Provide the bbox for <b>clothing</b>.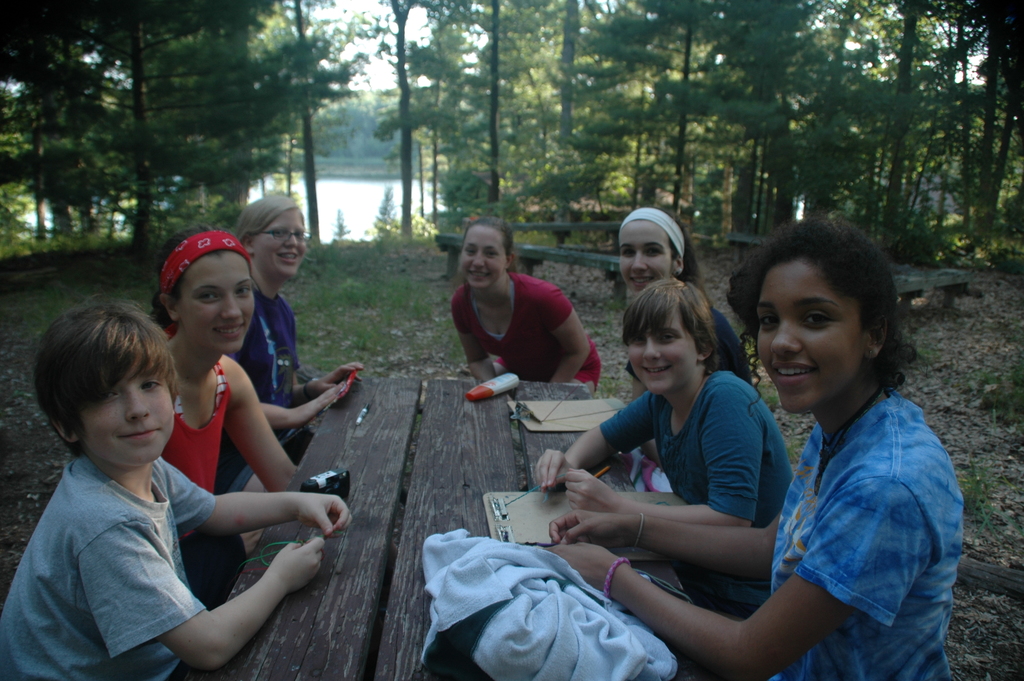
696 316 972 659.
